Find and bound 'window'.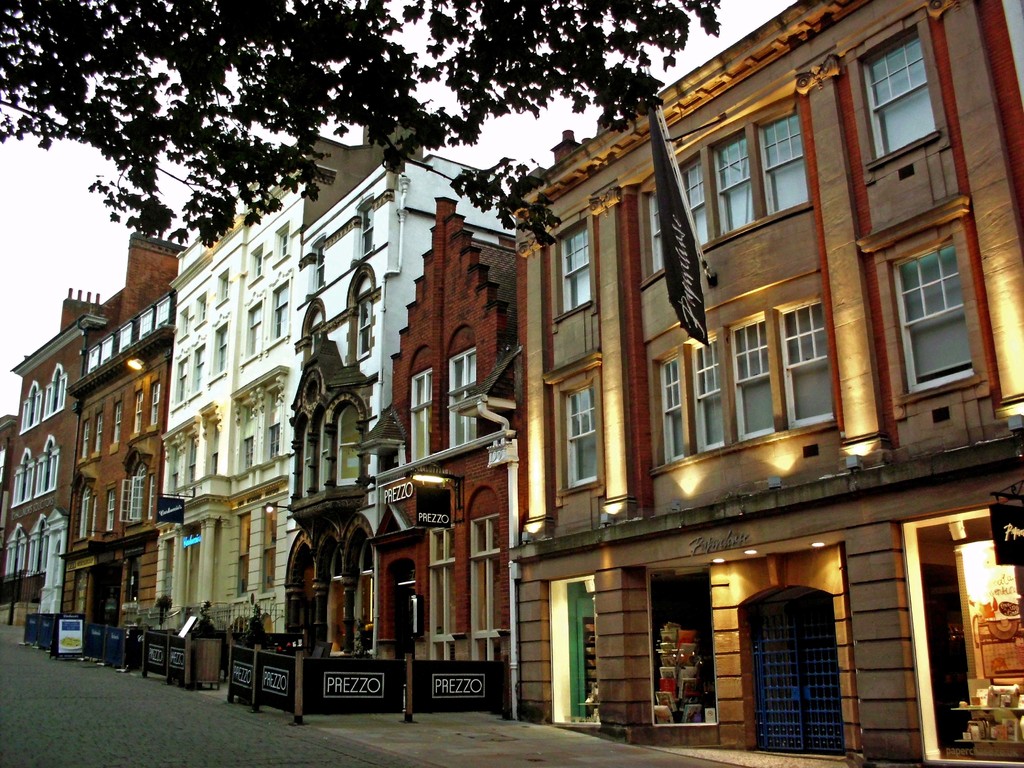
Bound: x1=245, y1=307, x2=265, y2=347.
